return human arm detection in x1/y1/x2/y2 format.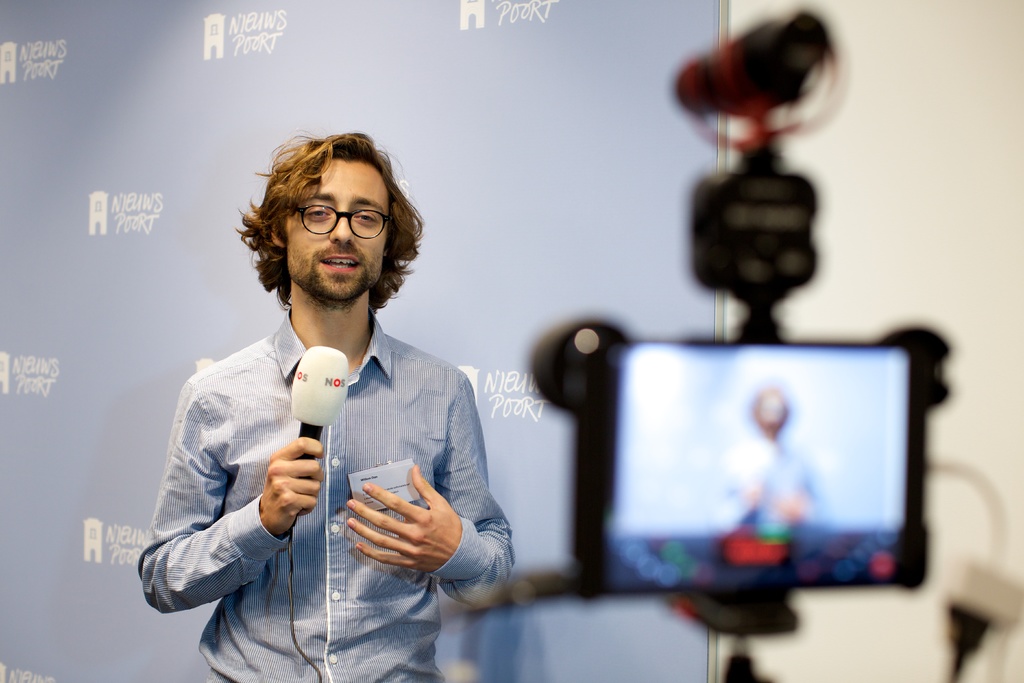
344/459/457/575.
